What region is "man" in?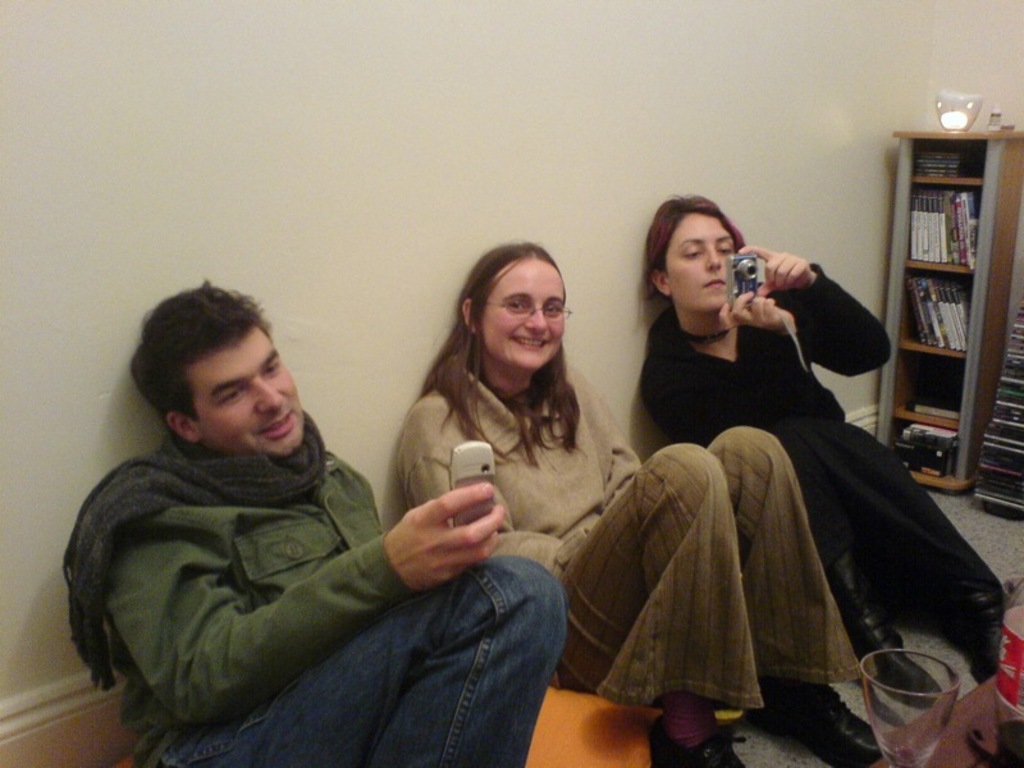
box=[51, 270, 515, 755].
